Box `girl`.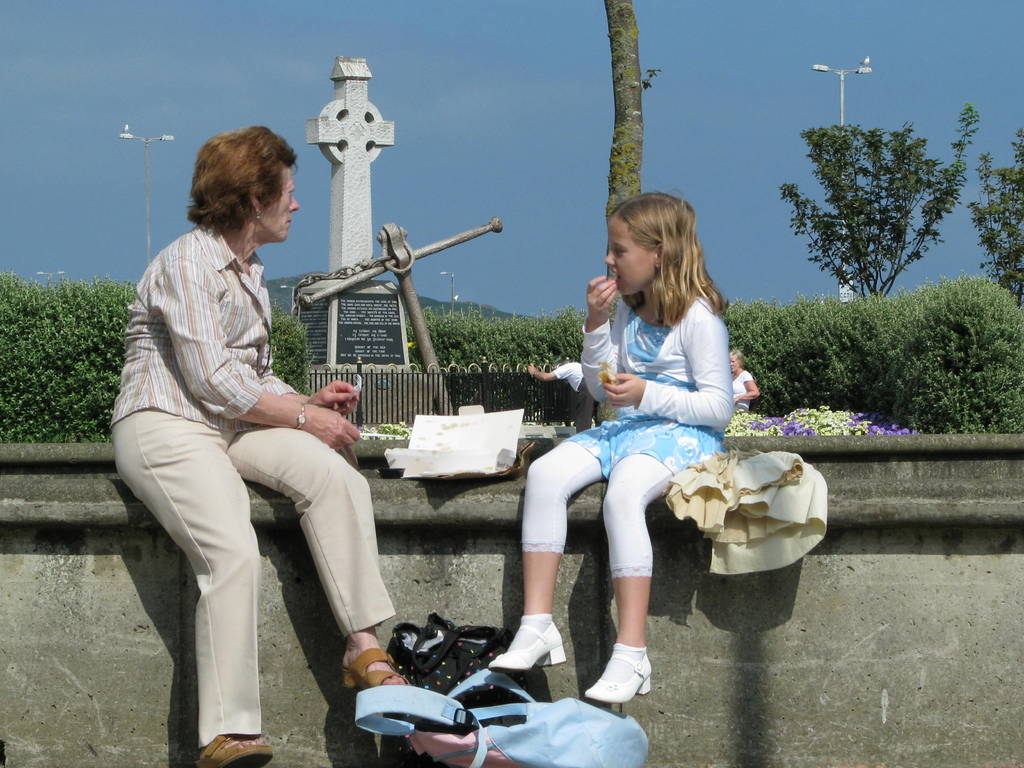
<bbox>492, 191, 732, 701</bbox>.
